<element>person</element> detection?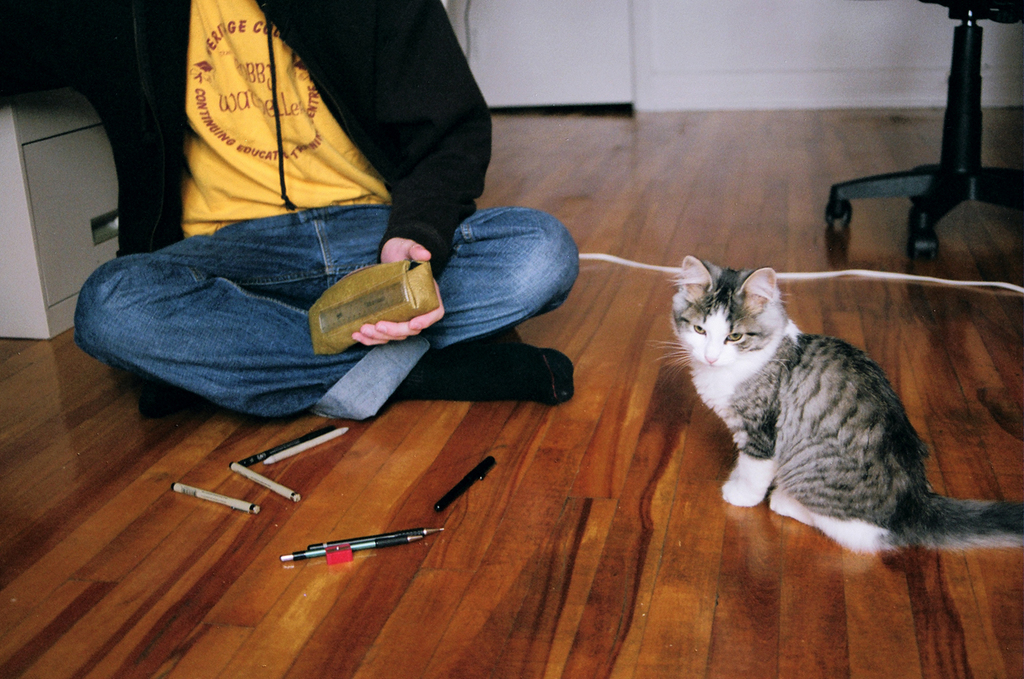
box=[0, 0, 584, 433]
